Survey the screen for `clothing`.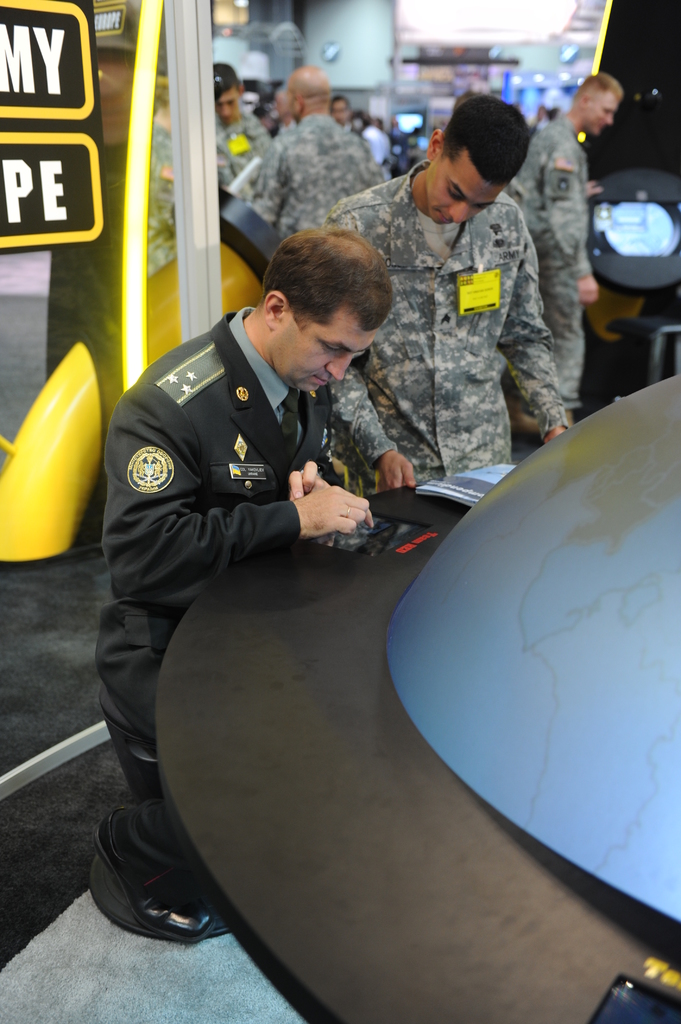
Survey found: select_region(254, 113, 387, 234).
